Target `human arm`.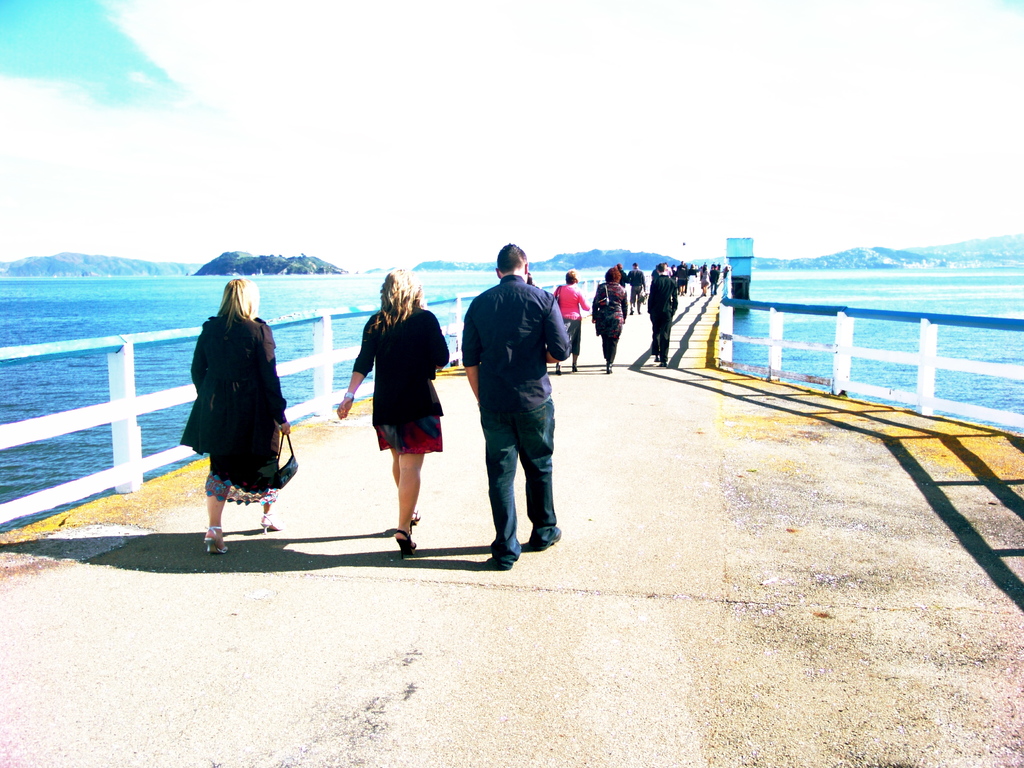
Target region: 694, 271, 697, 279.
